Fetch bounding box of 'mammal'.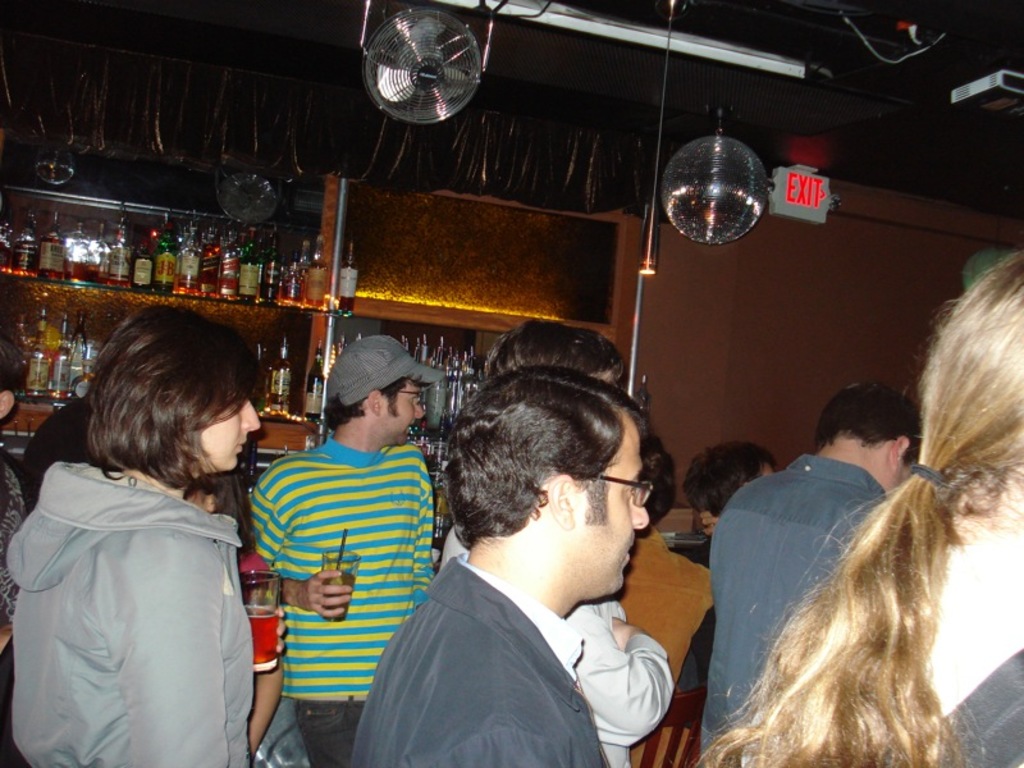
Bbox: <region>668, 436, 774, 767</region>.
